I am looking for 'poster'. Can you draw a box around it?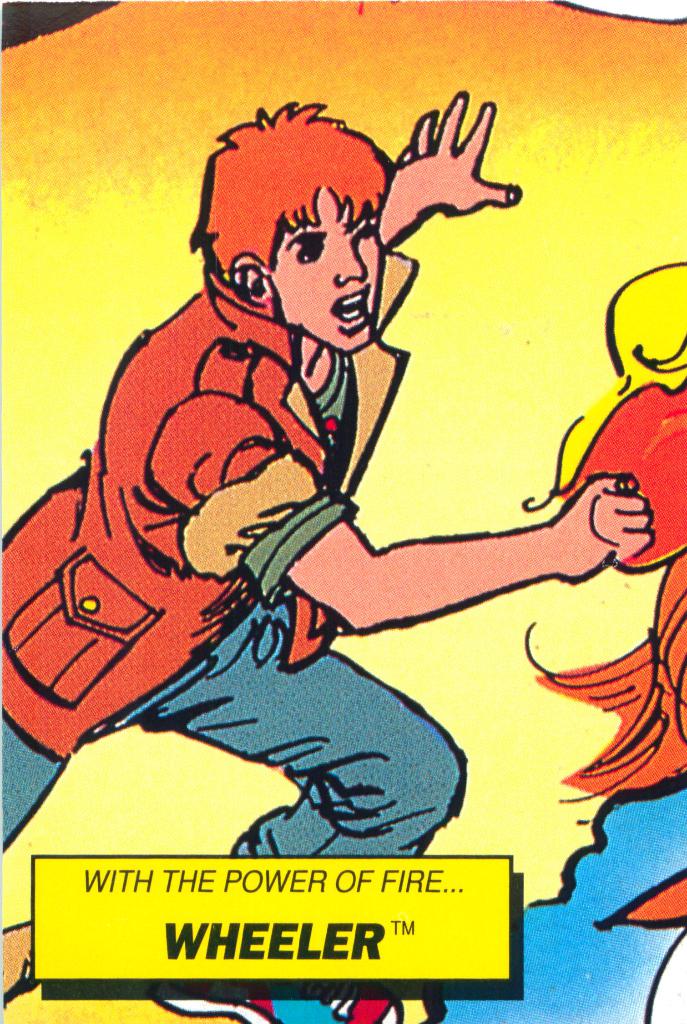
Sure, the bounding box is [left=10, top=0, right=686, bottom=1023].
